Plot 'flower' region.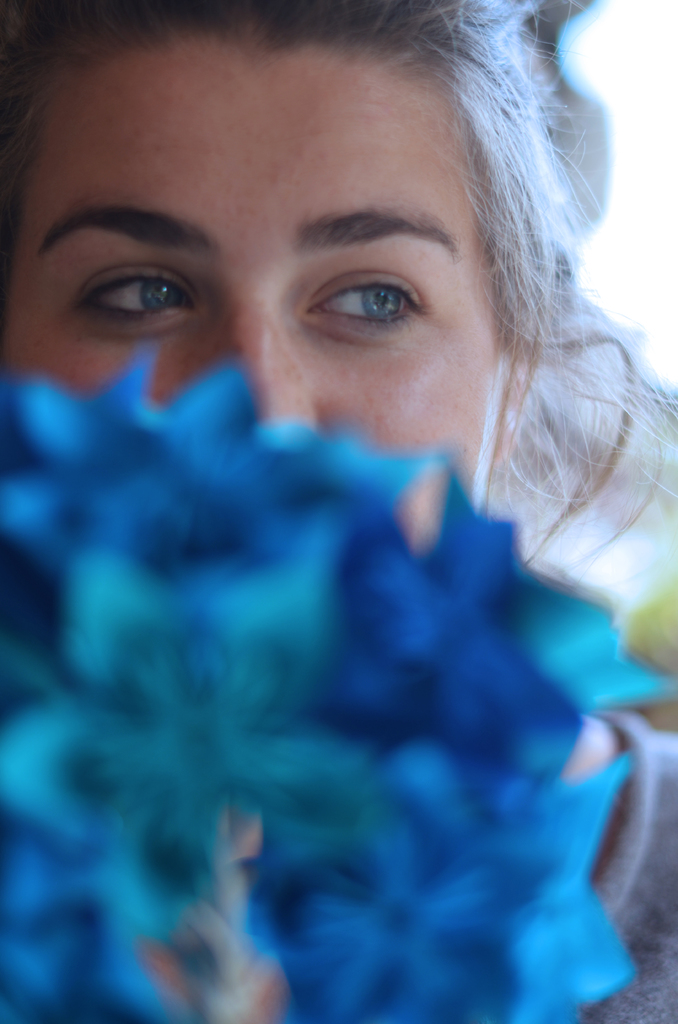
Plotted at box(6, 548, 369, 938).
